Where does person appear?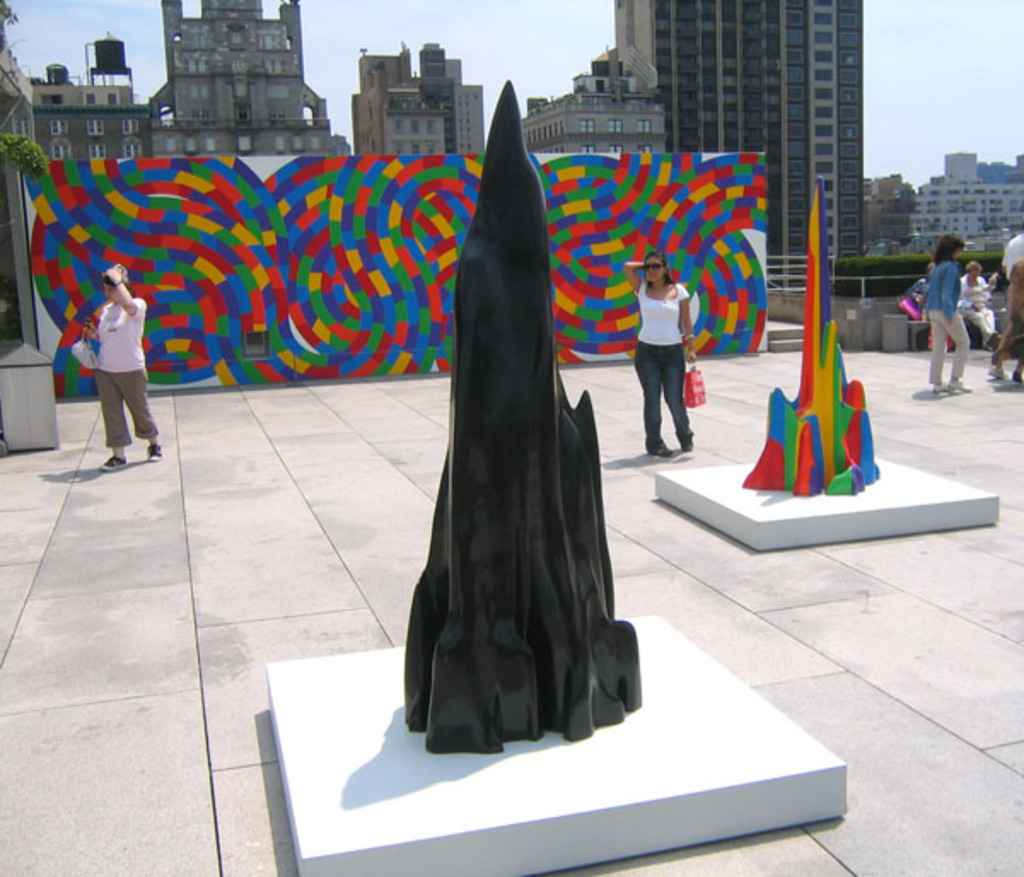
Appears at 625/254/693/457.
